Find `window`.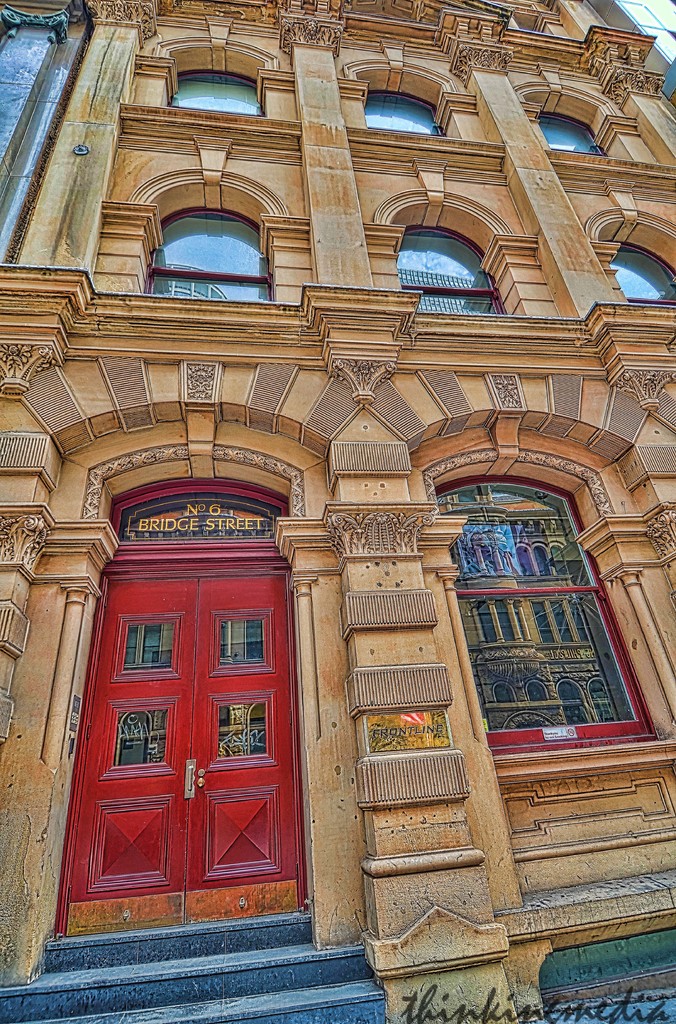
box(521, 84, 631, 158).
